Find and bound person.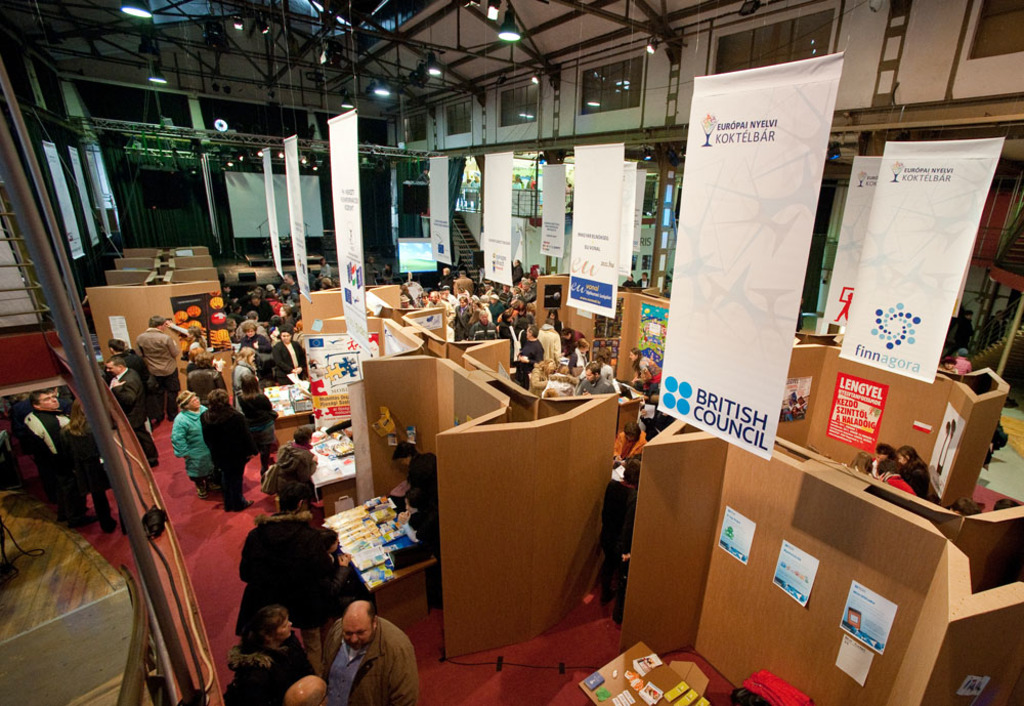
Bound: 516 323 542 389.
